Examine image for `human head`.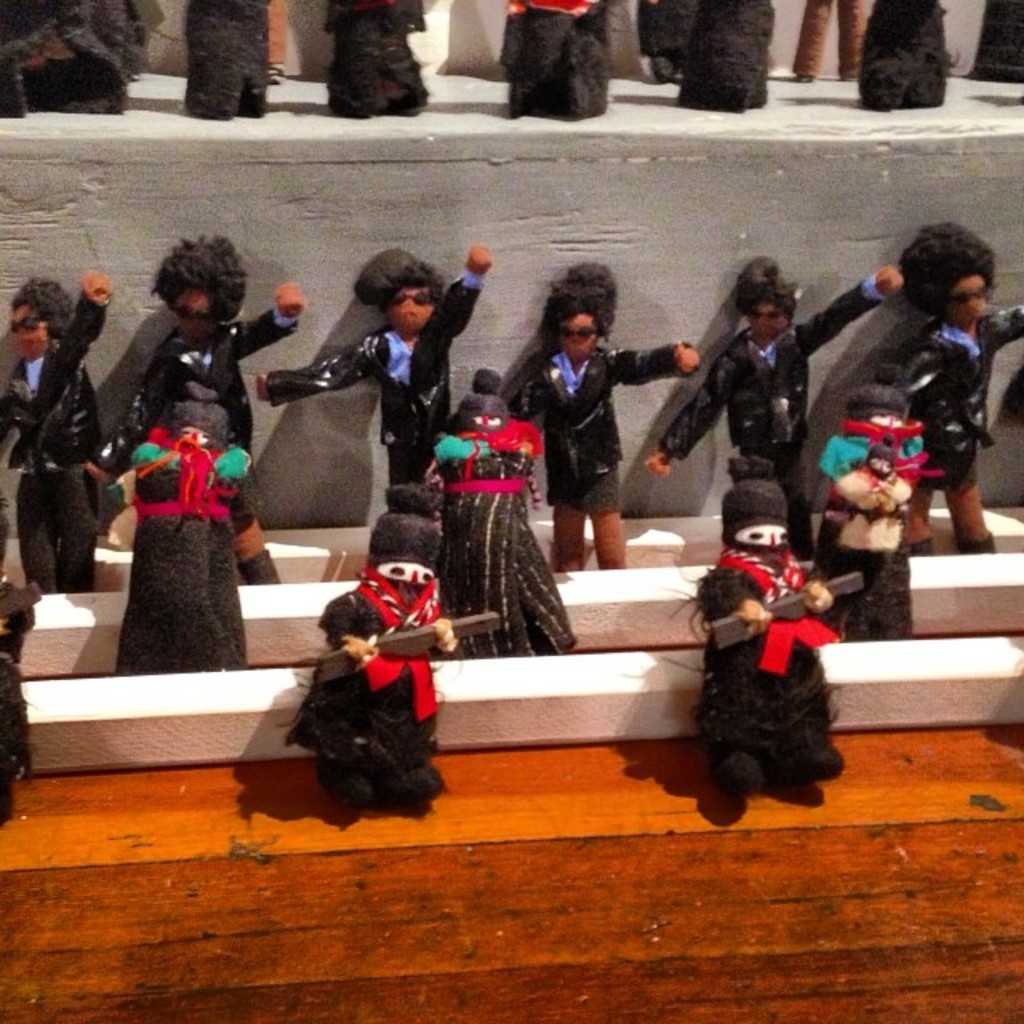
Examination result: rect(890, 208, 1003, 317).
